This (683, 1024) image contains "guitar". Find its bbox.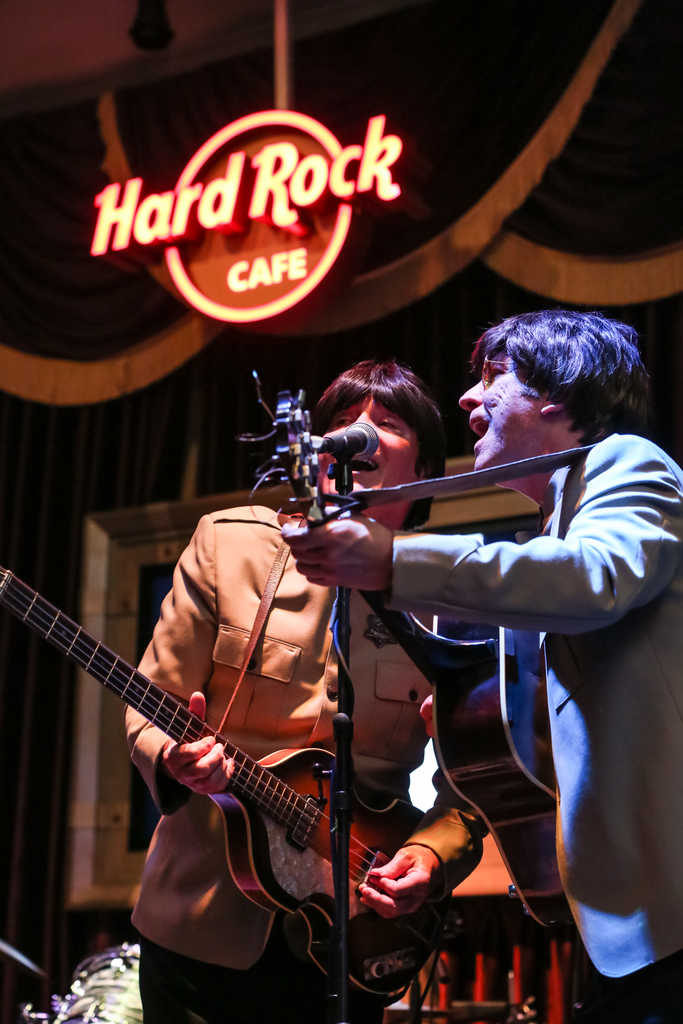
box(235, 386, 582, 950).
